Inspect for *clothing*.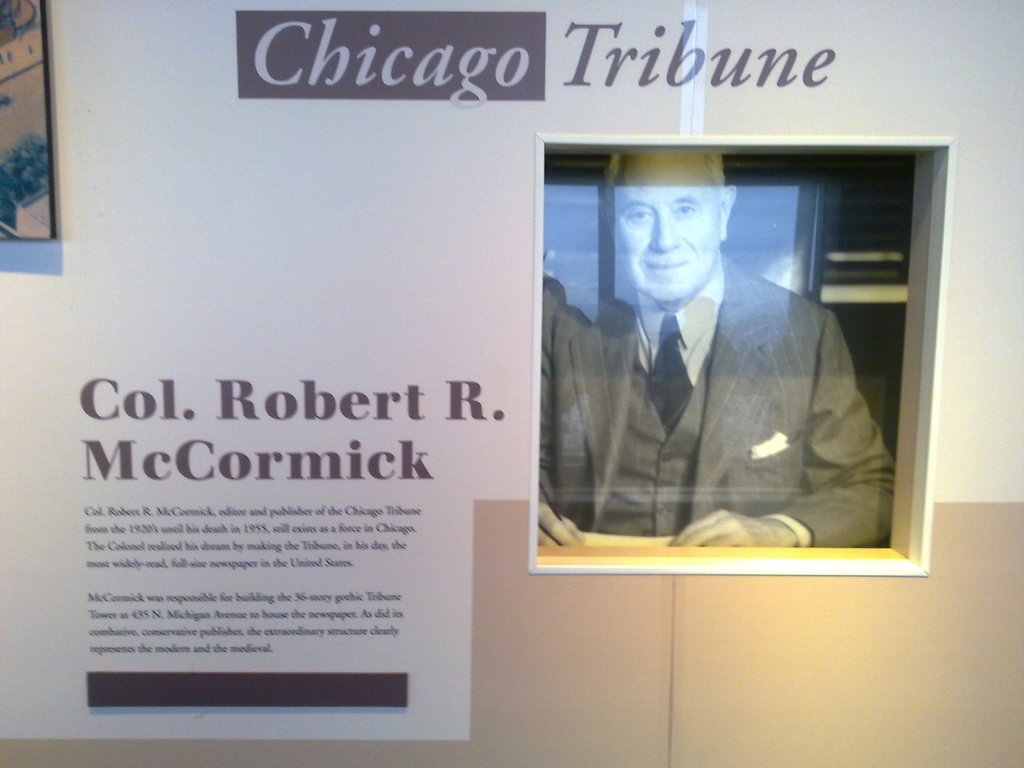
Inspection: box=[537, 253, 900, 549].
